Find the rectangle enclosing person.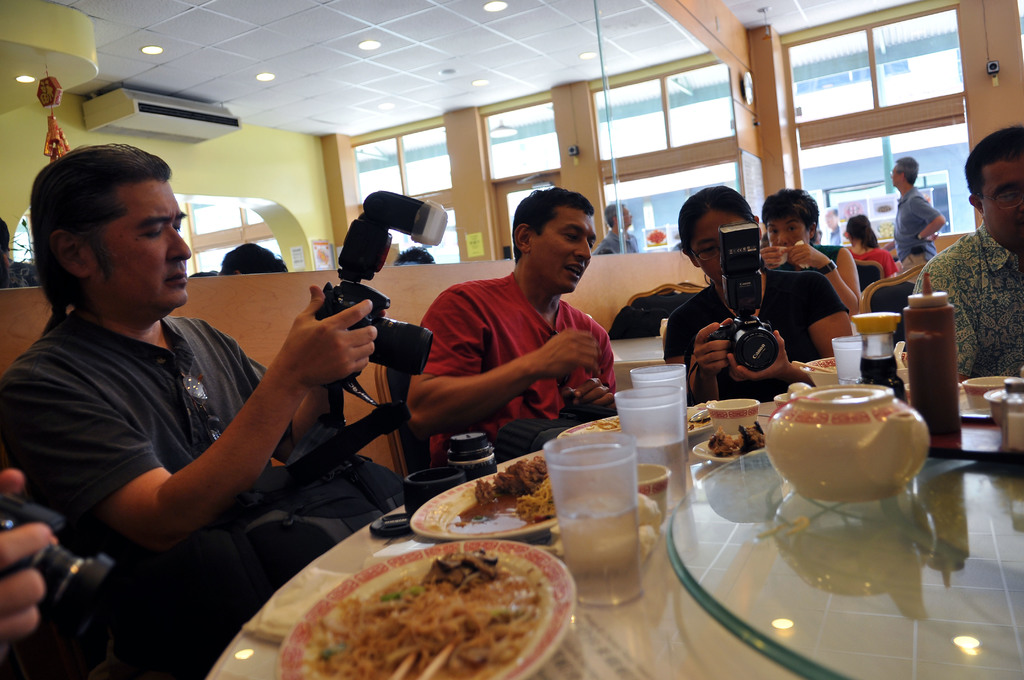
bbox(0, 462, 51, 647).
